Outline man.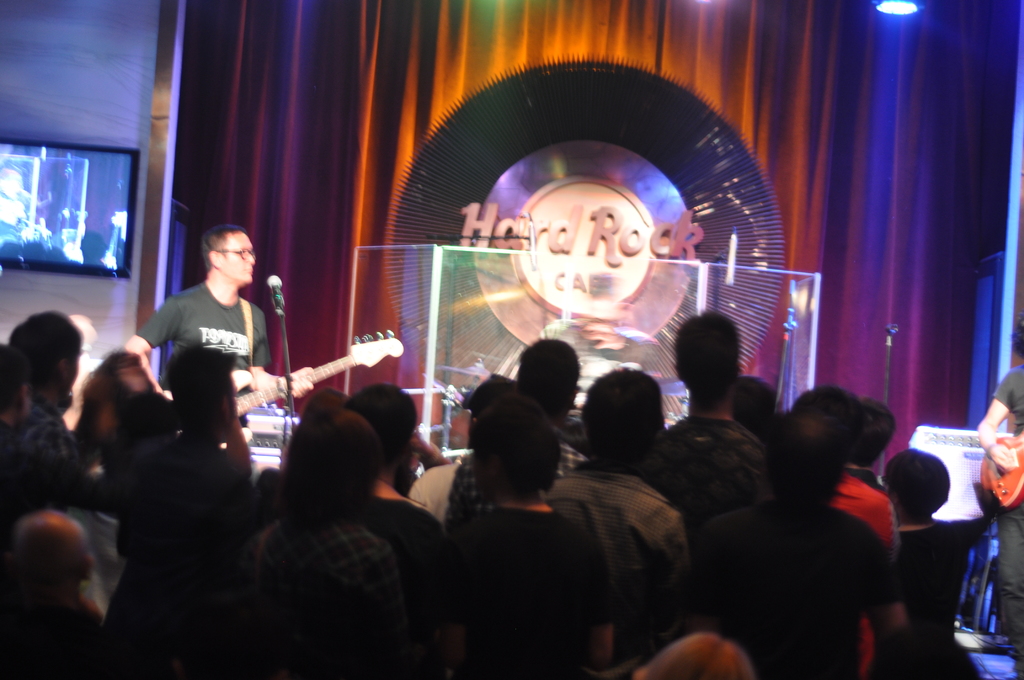
Outline: crop(541, 372, 689, 607).
